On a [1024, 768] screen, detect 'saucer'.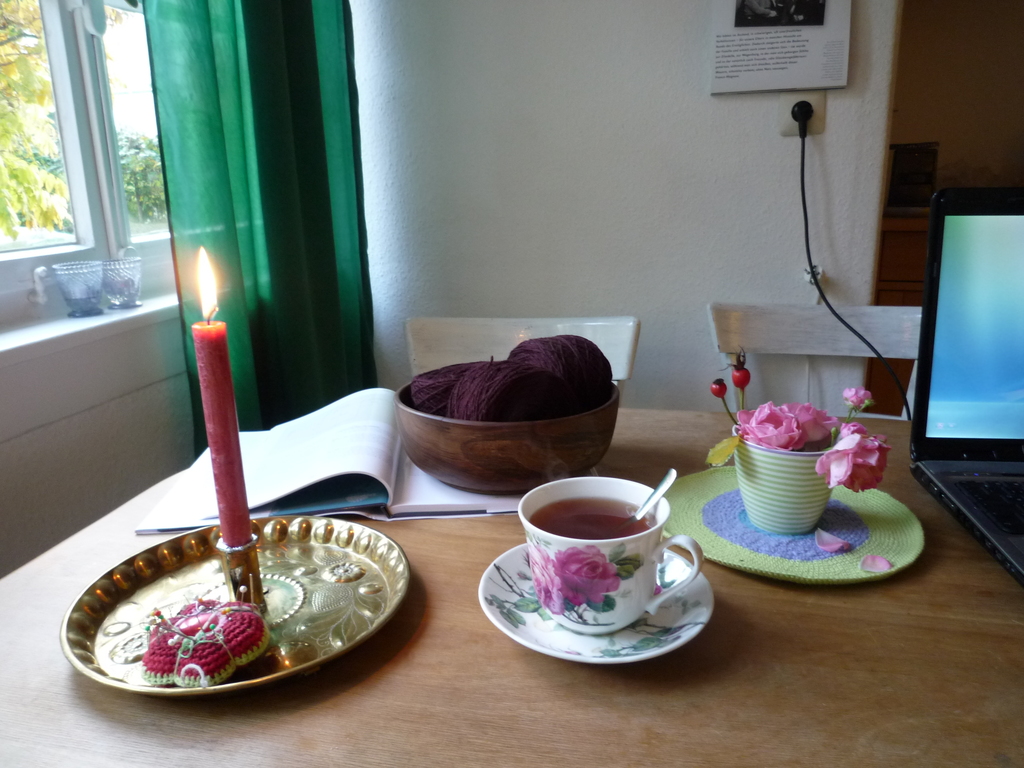
detection(477, 538, 715, 664).
